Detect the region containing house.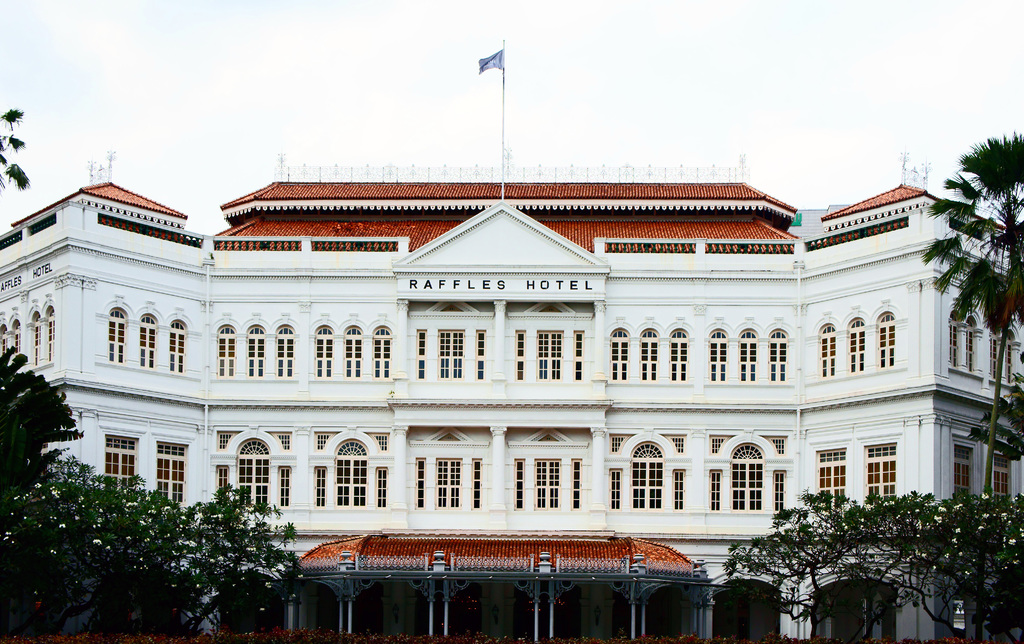
BBox(0, 172, 211, 553).
